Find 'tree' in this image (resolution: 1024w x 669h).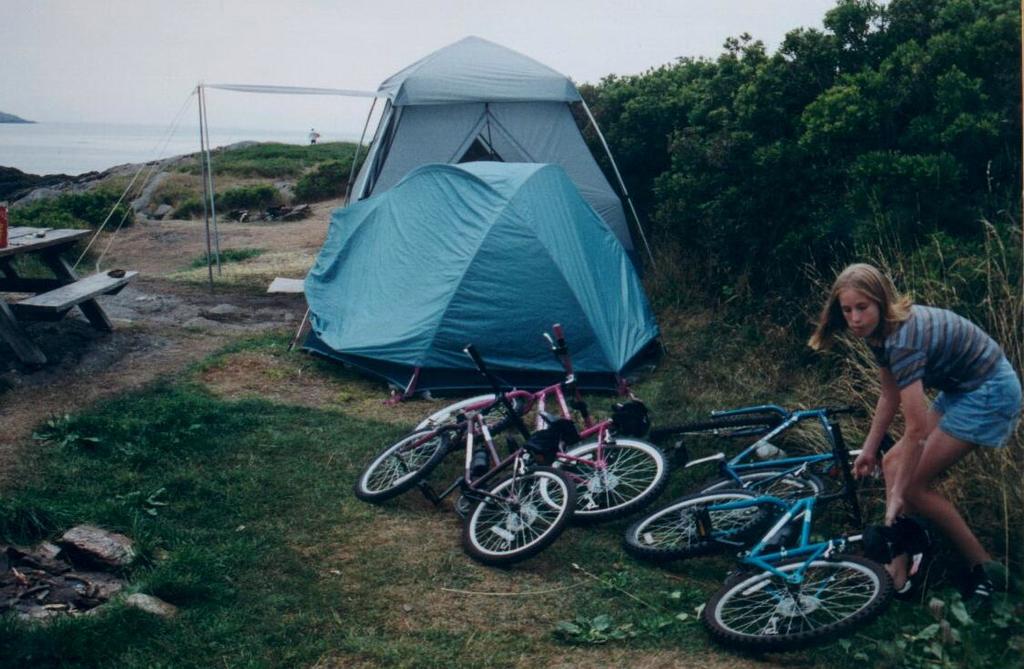
568:67:677:191.
